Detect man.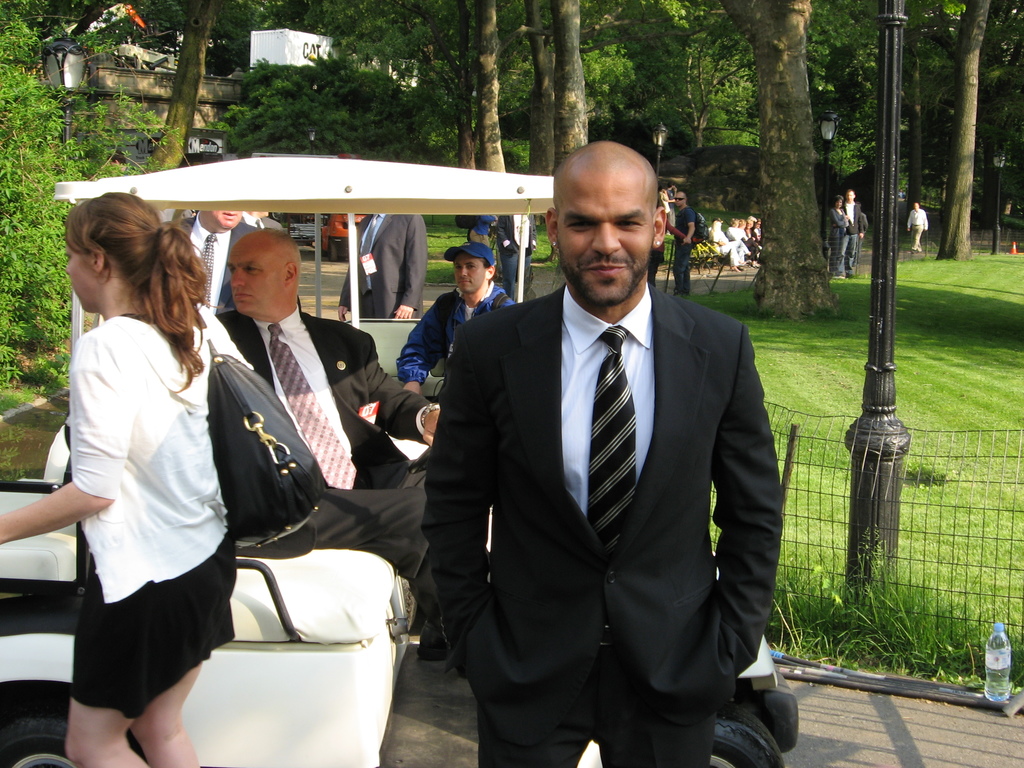
Detected at left=161, top=211, right=280, bottom=316.
